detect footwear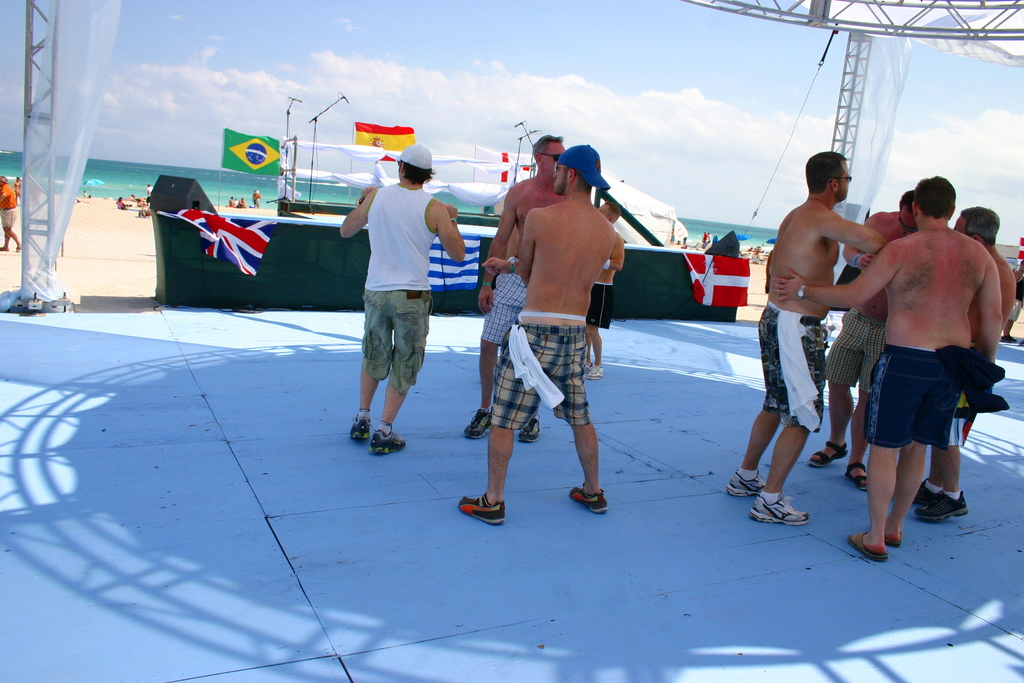
bbox(810, 438, 852, 470)
